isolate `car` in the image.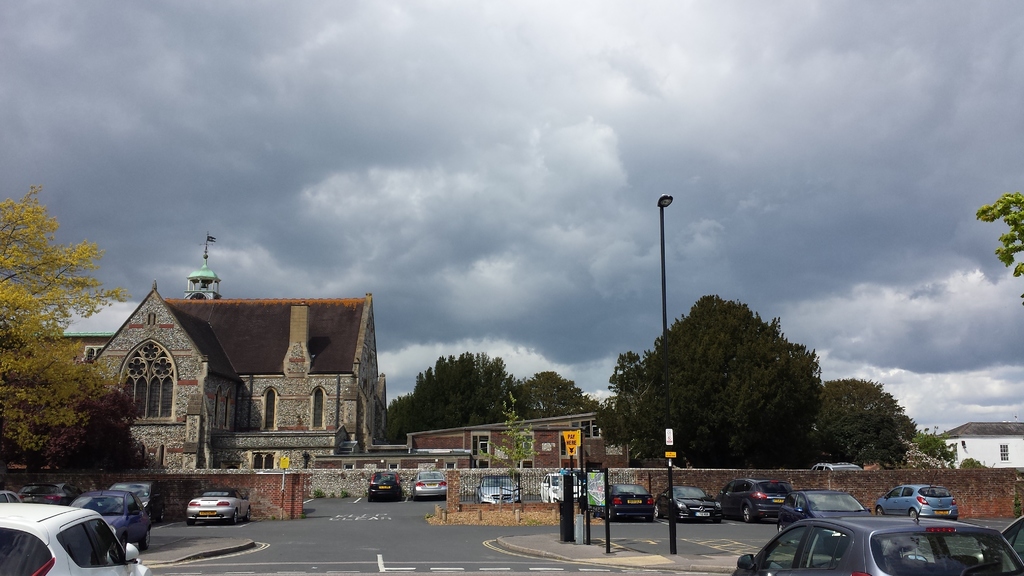
Isolated region: (782,490,868,524).
